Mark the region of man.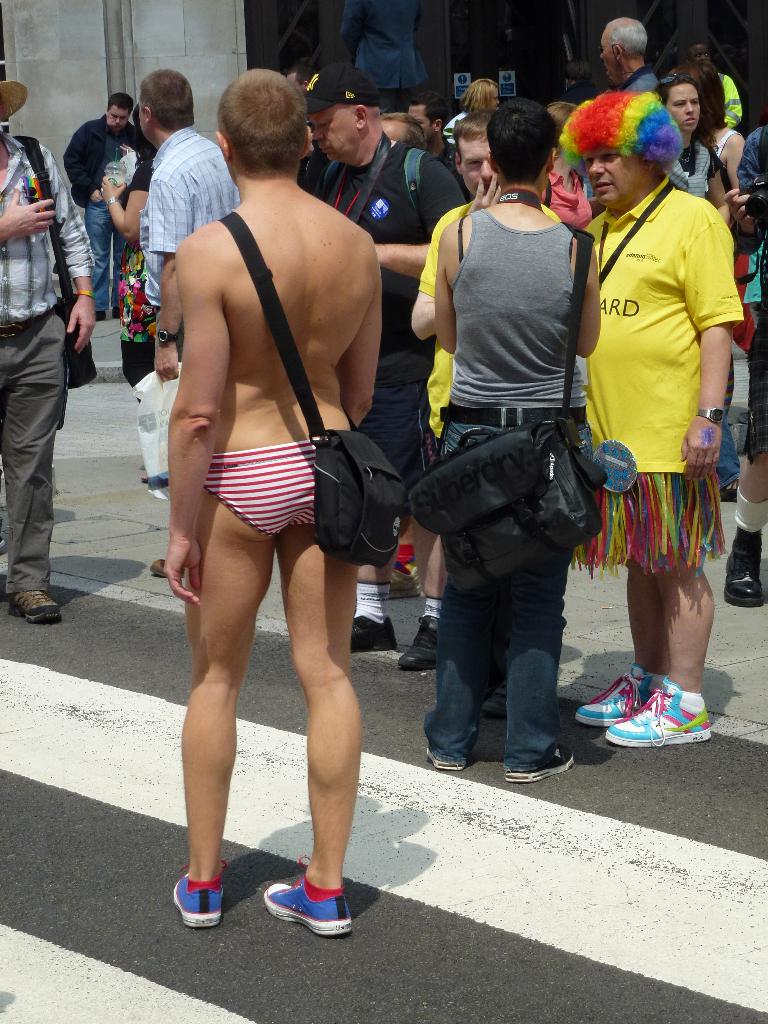
Region: 303,61,468,671.
